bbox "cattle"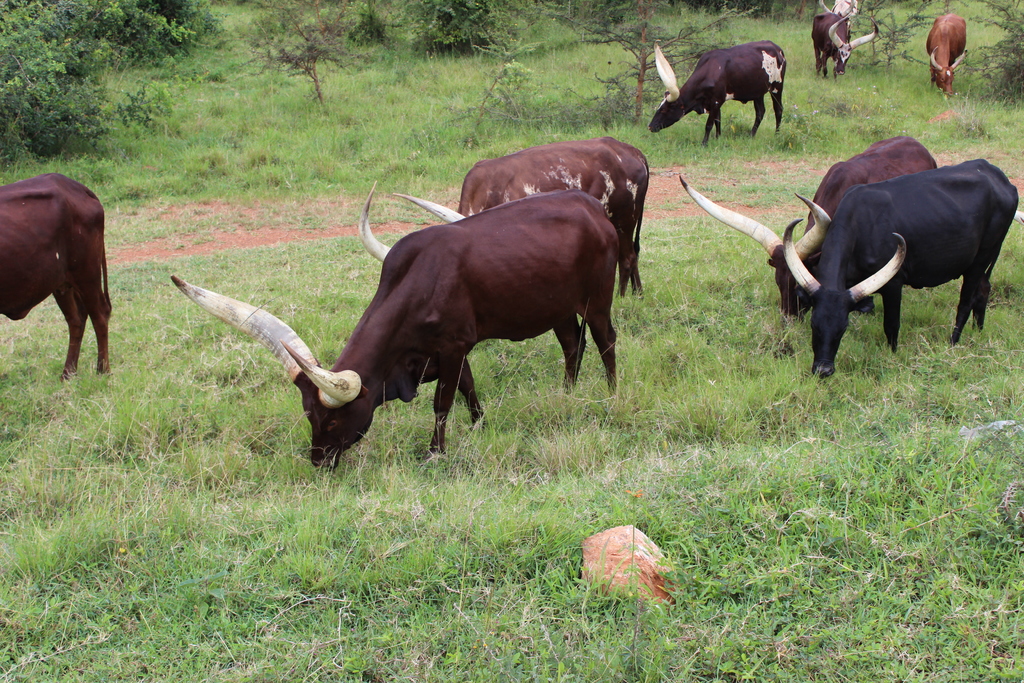
pyautogui.locateOnScreen(0, 170, 115, 377)
